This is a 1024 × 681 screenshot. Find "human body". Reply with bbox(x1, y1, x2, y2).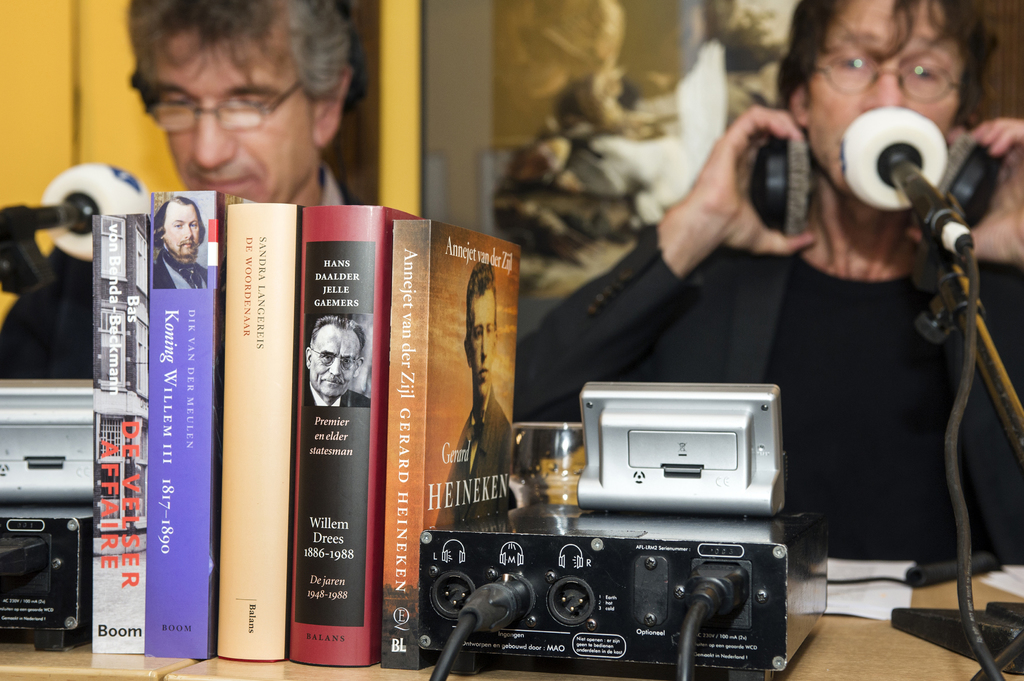
bbox(0, 170, 367, 385).
